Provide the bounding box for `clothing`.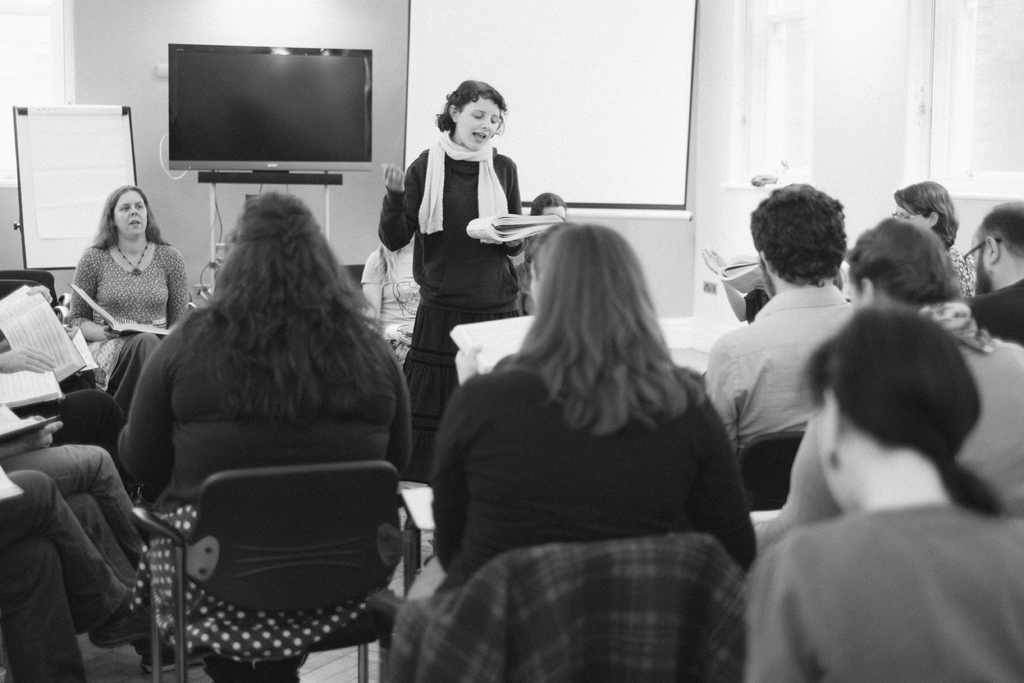
71 243 184 418.
